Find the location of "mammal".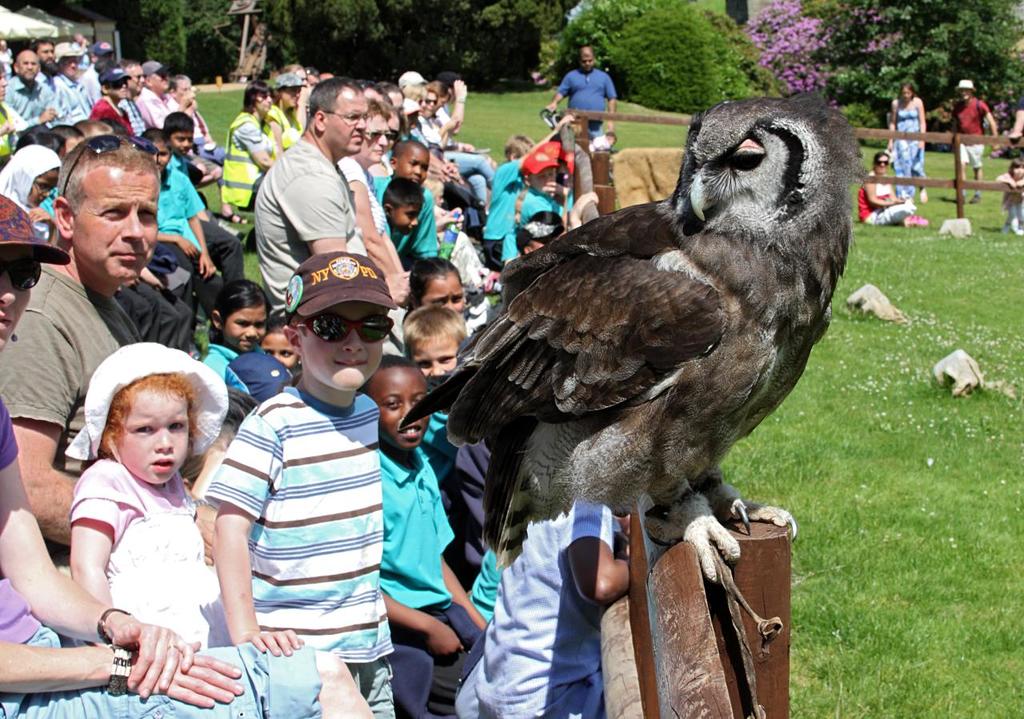
Location: [x1=372, y1=82, x2=430, y2=170].
